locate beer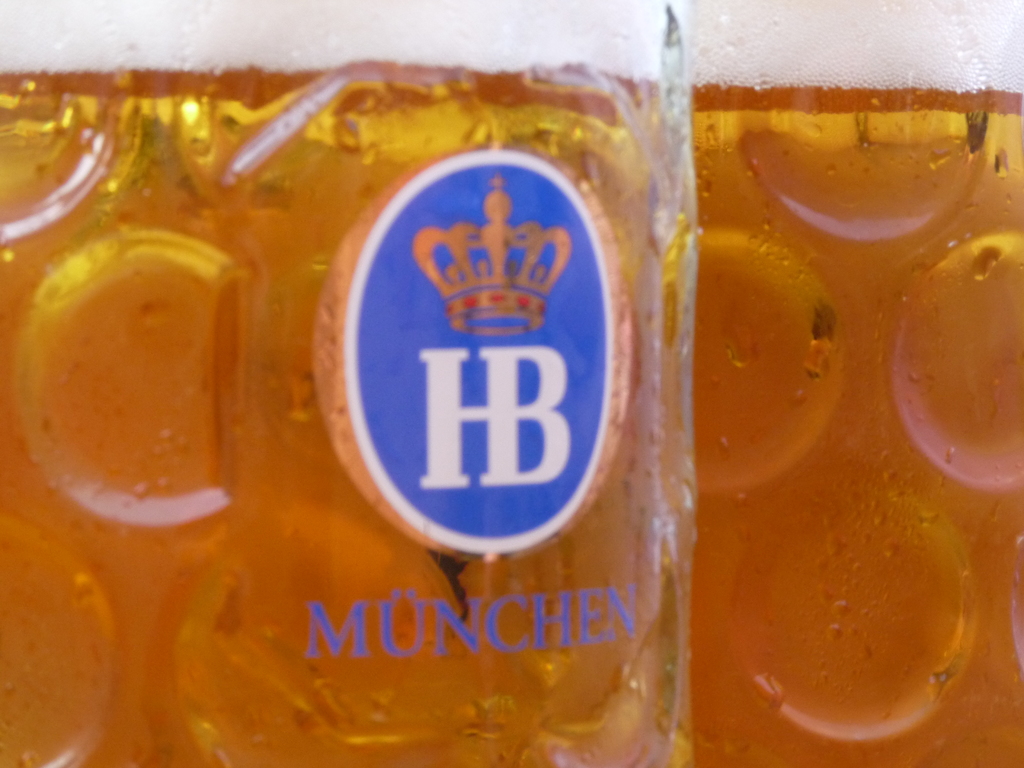
0:0:1023:765
